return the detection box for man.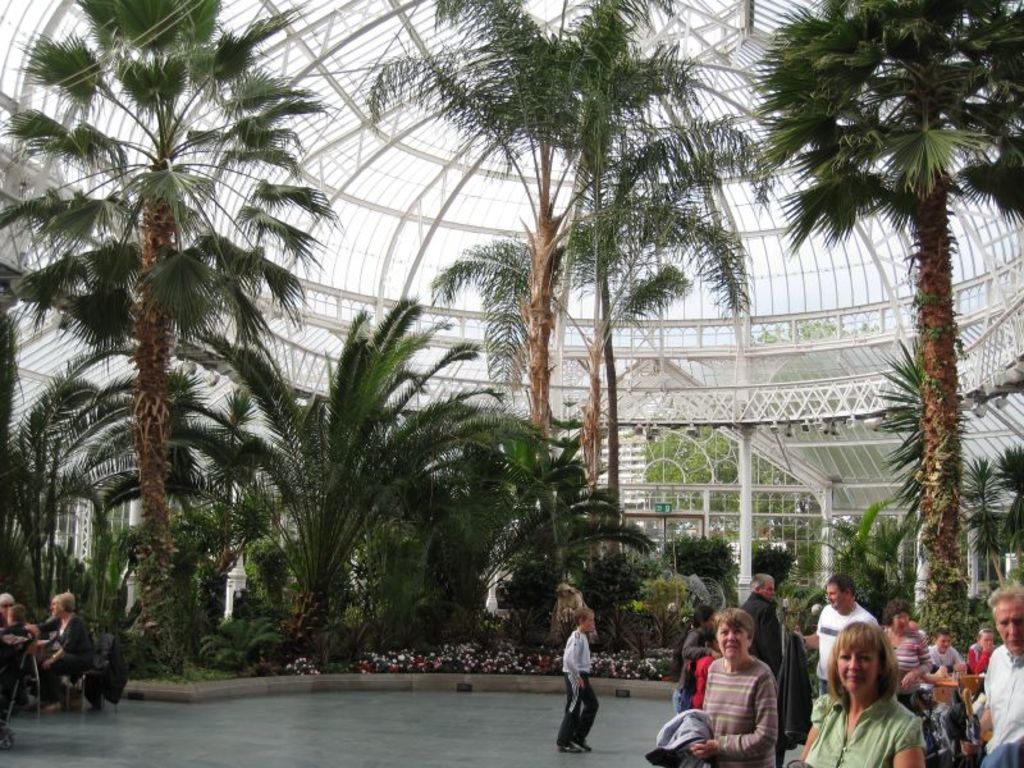
<bbox>928, 628, 965, 676</bbox>.
